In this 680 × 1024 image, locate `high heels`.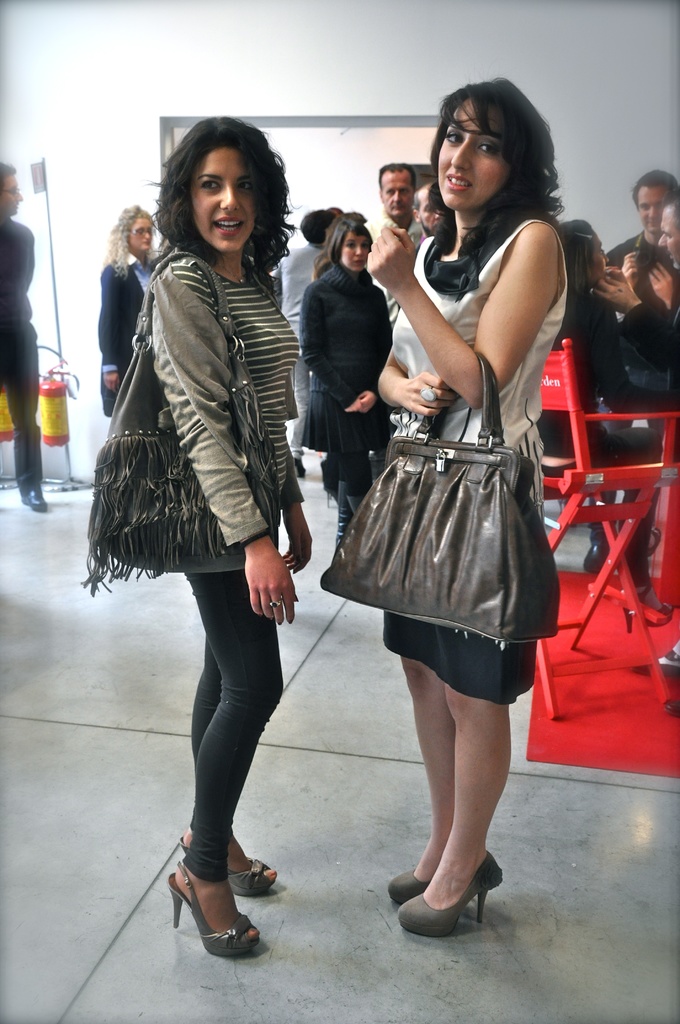
Bounding box: detection(166, 864, 260, 968).
